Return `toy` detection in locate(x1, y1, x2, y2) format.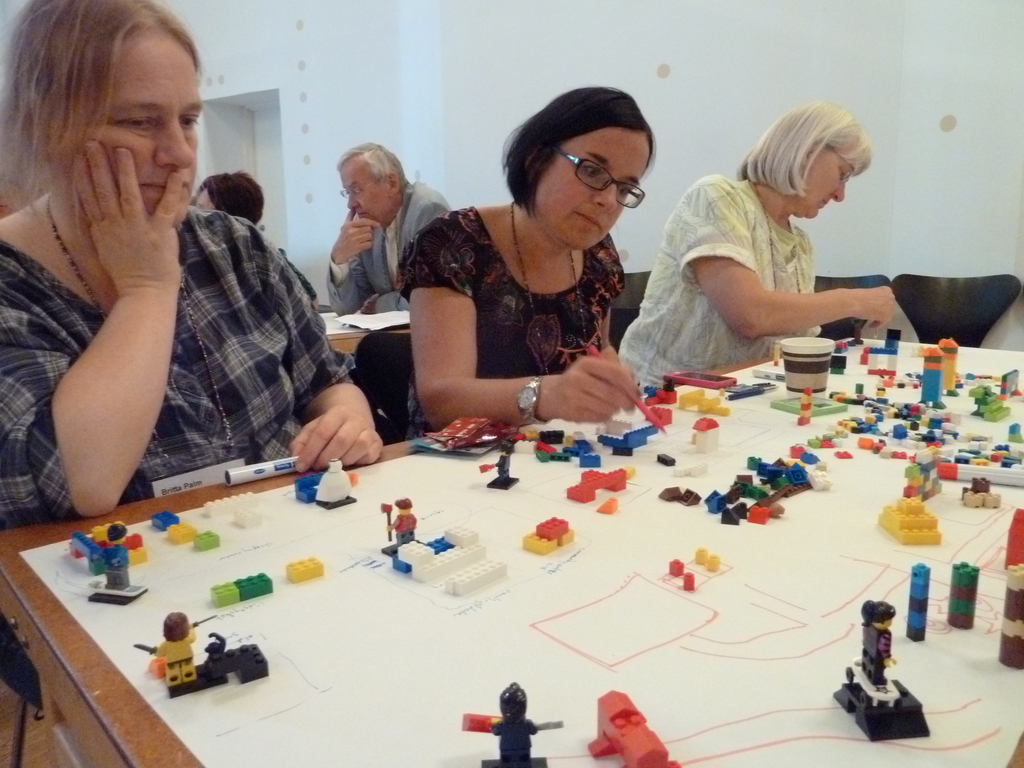
locate(195, 523, 218, 545).
